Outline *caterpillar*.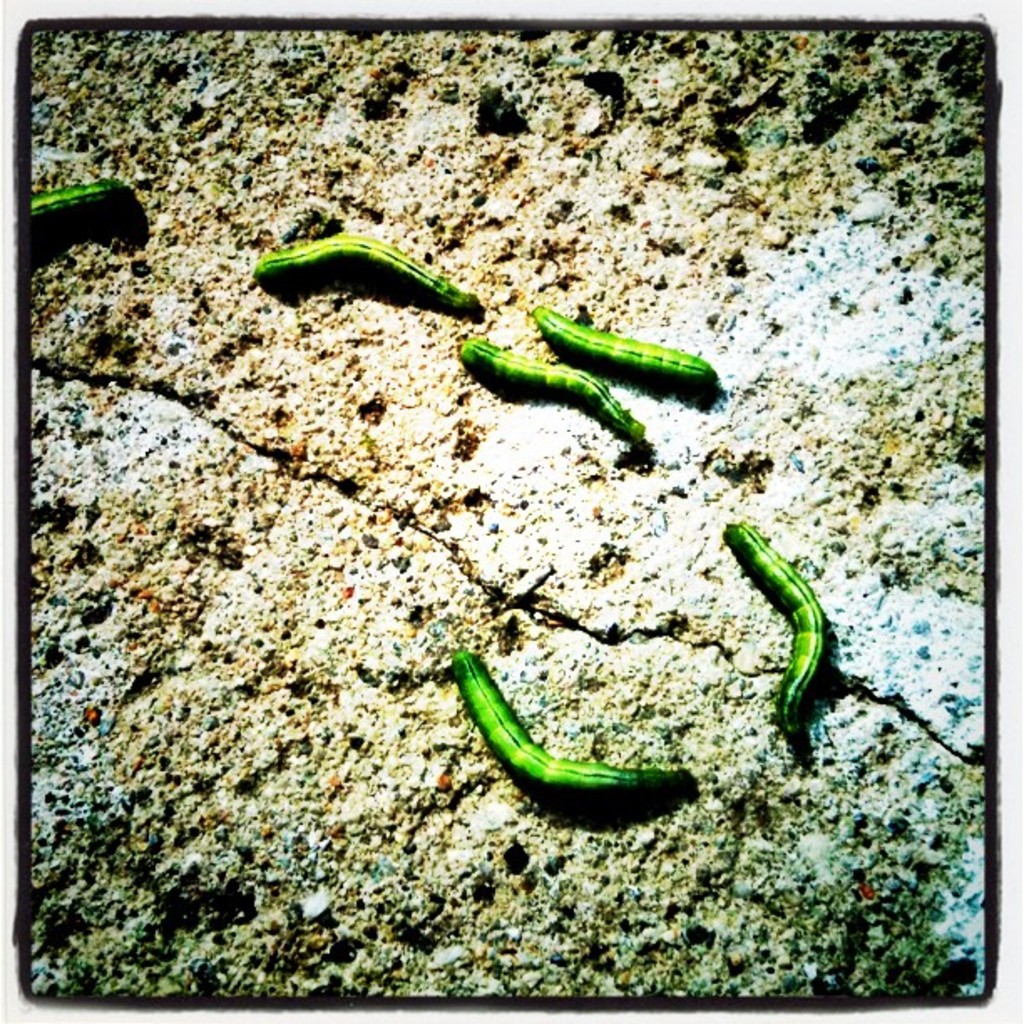
Outline: box(23, 174, 134, 221).
